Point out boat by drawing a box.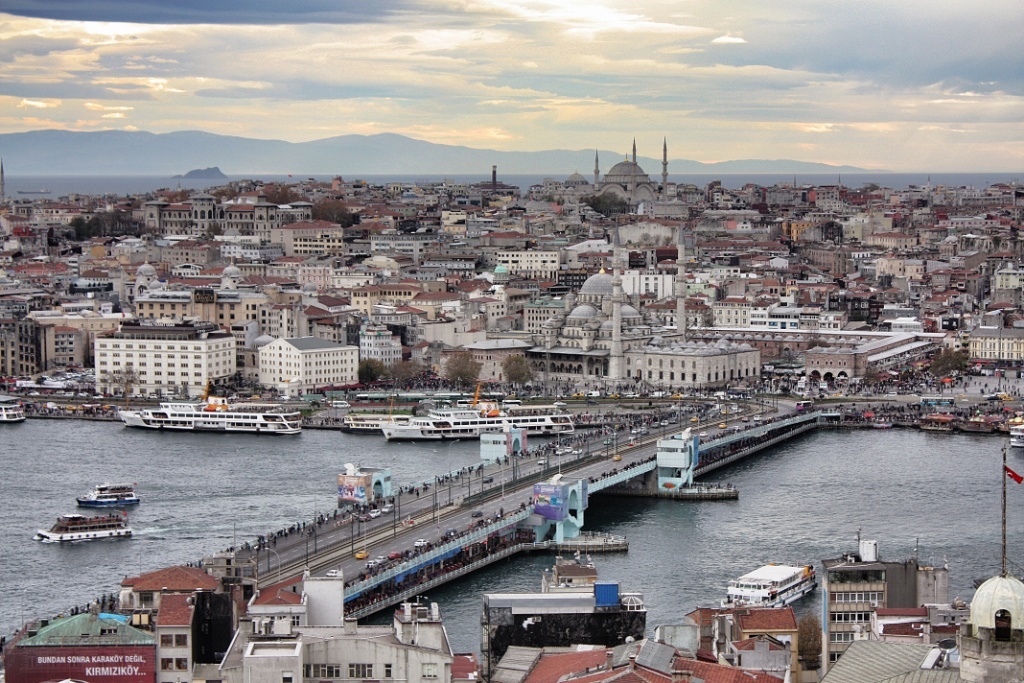
x1=40, y1=496, x2=138, y2=559.
